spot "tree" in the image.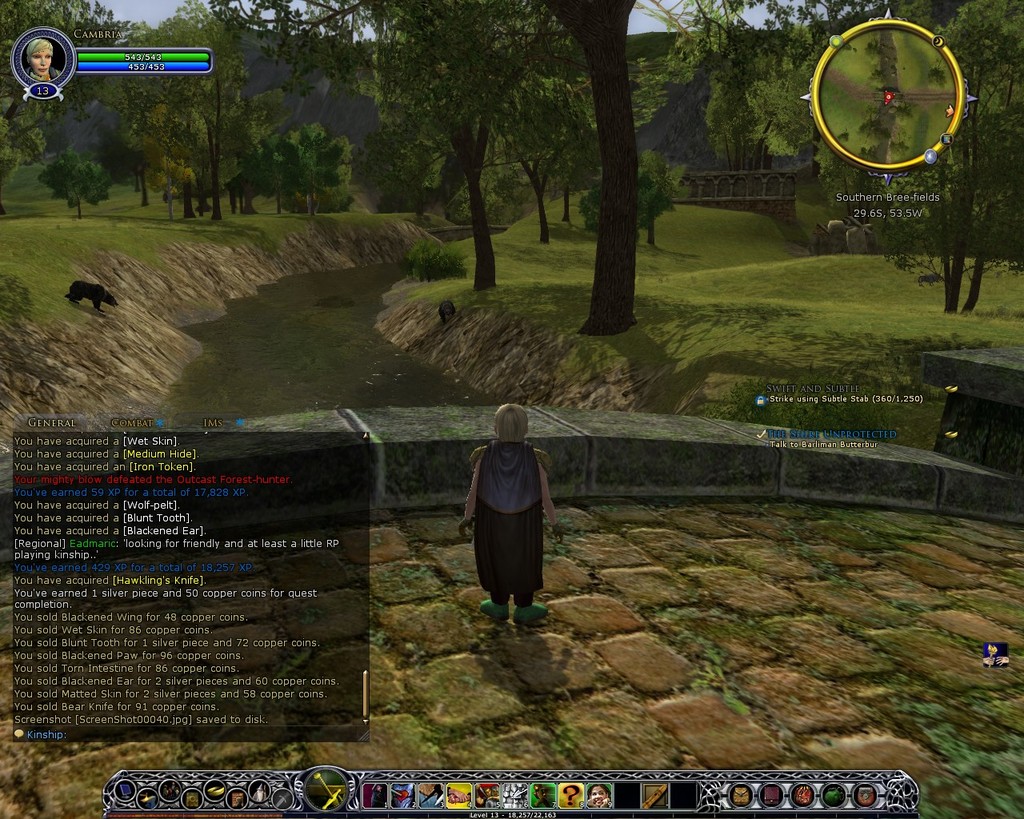
"tree" found at select_region(287, 139, 333, 220).
